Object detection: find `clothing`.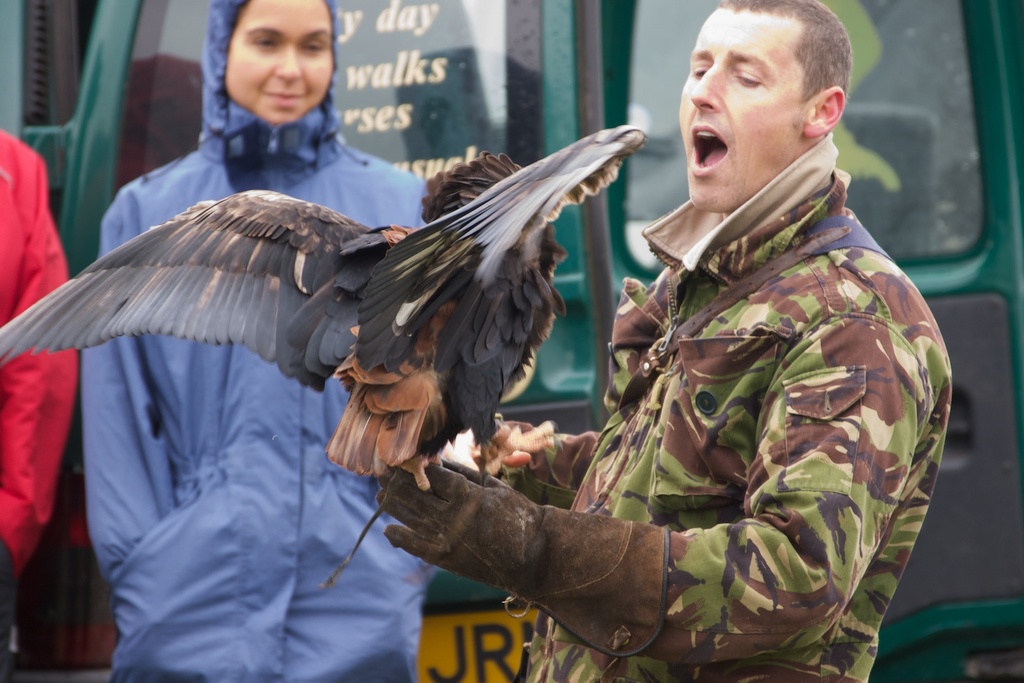
0/126/77/578.
